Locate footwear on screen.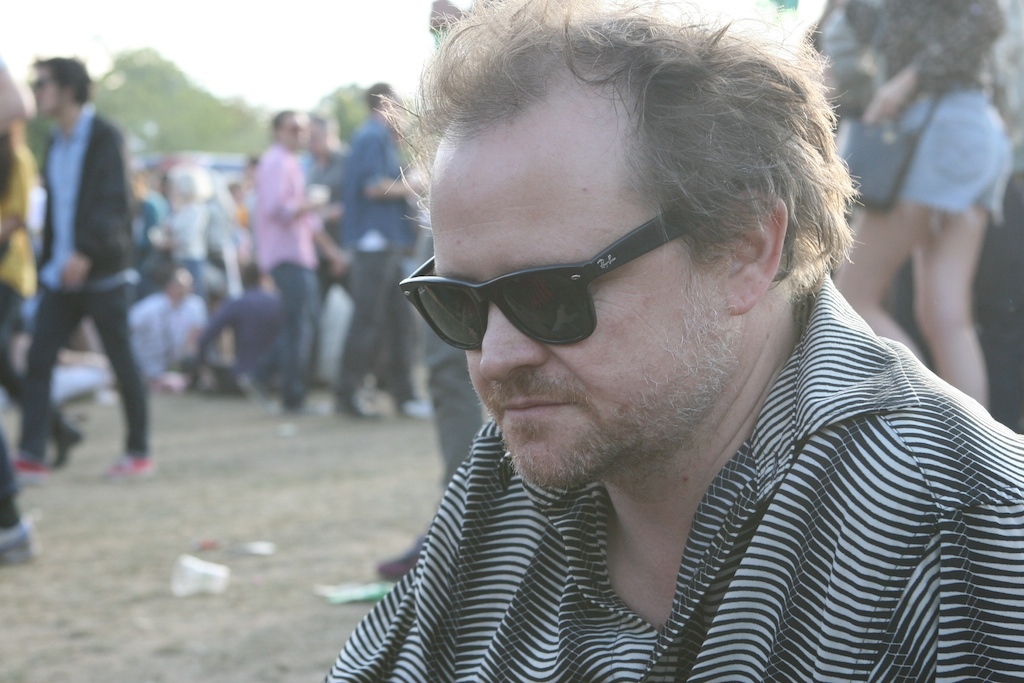
On screen at detection(99, 451, 158, 484).
